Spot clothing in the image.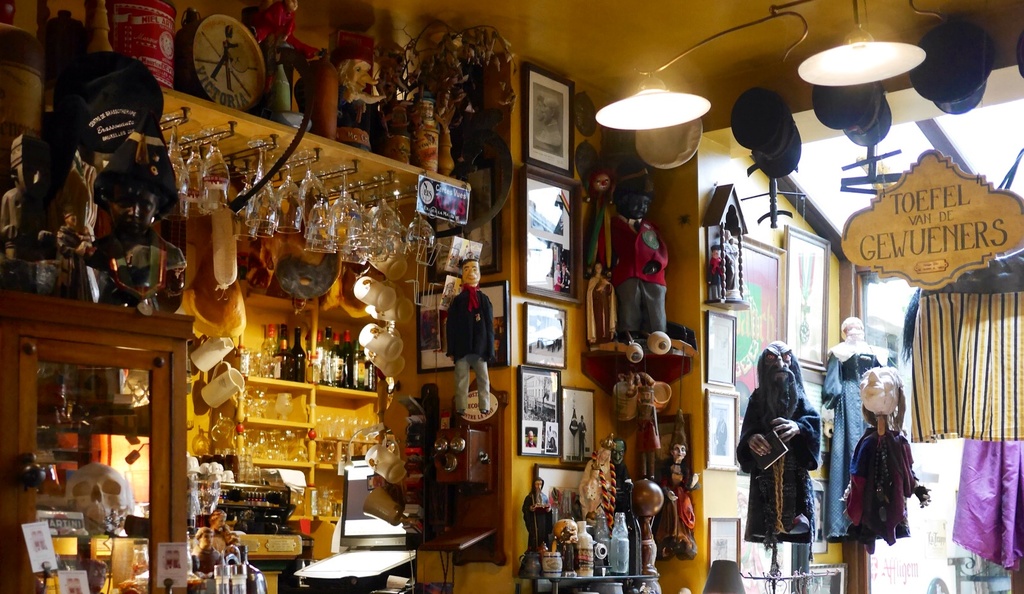
clothing found at 849/429/914/548.
